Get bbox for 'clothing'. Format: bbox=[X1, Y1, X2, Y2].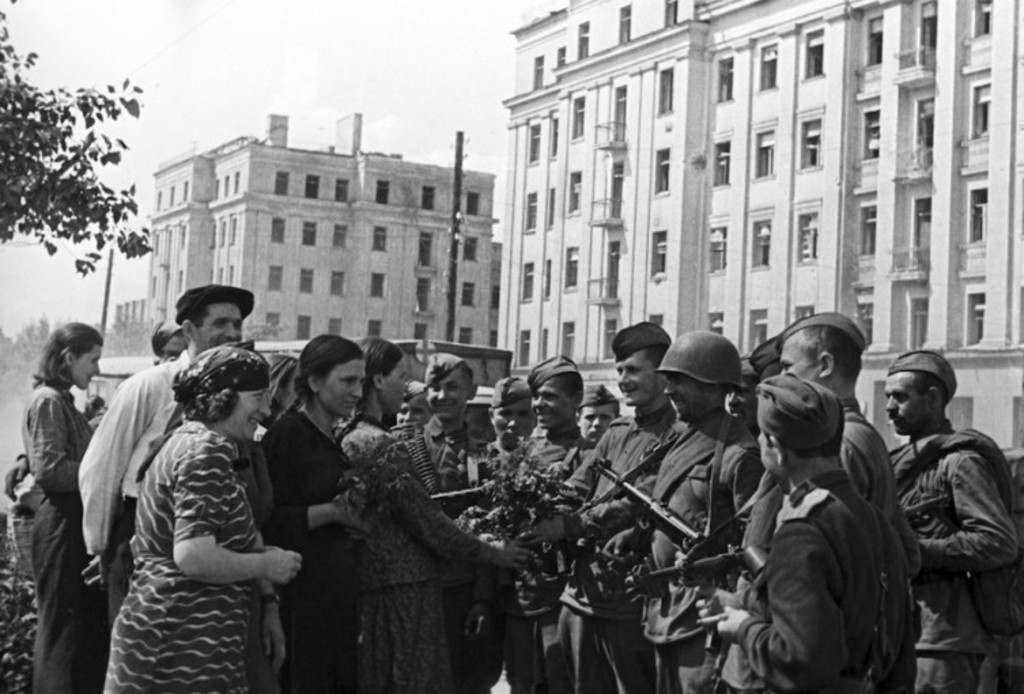
bbox=[12, 367, 110, 693].
